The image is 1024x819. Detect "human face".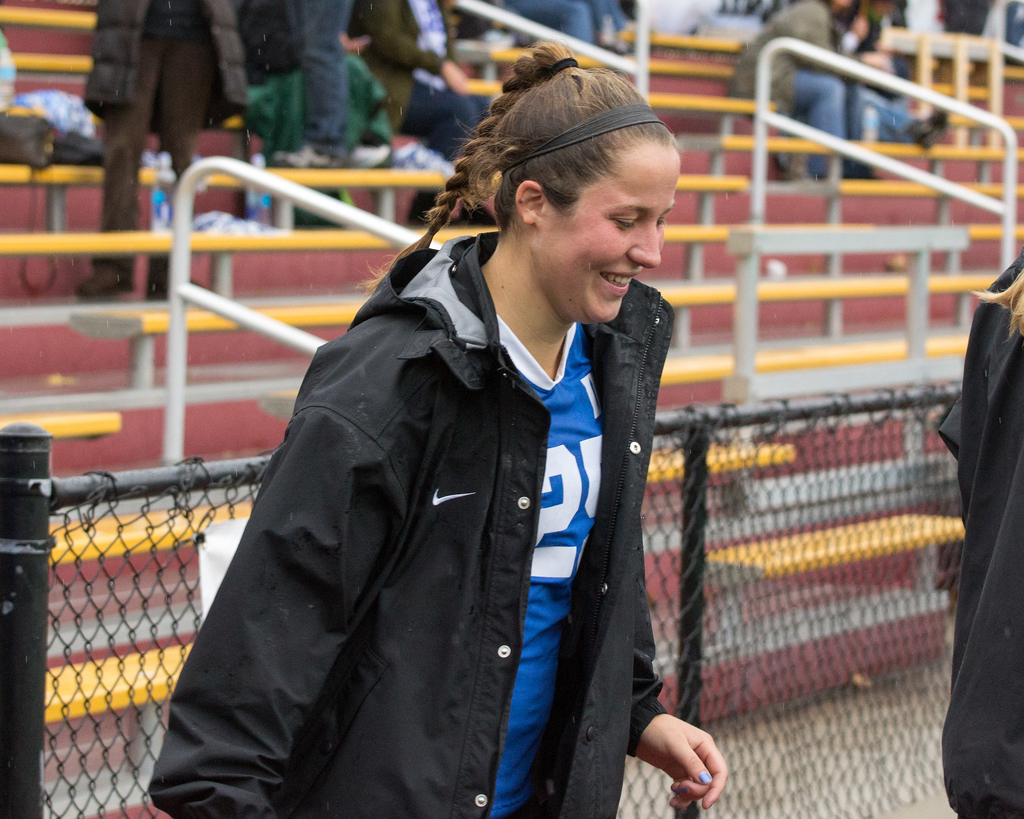
Detection: pyautogui.locateOnScreen(534, 139, 685, 321).
